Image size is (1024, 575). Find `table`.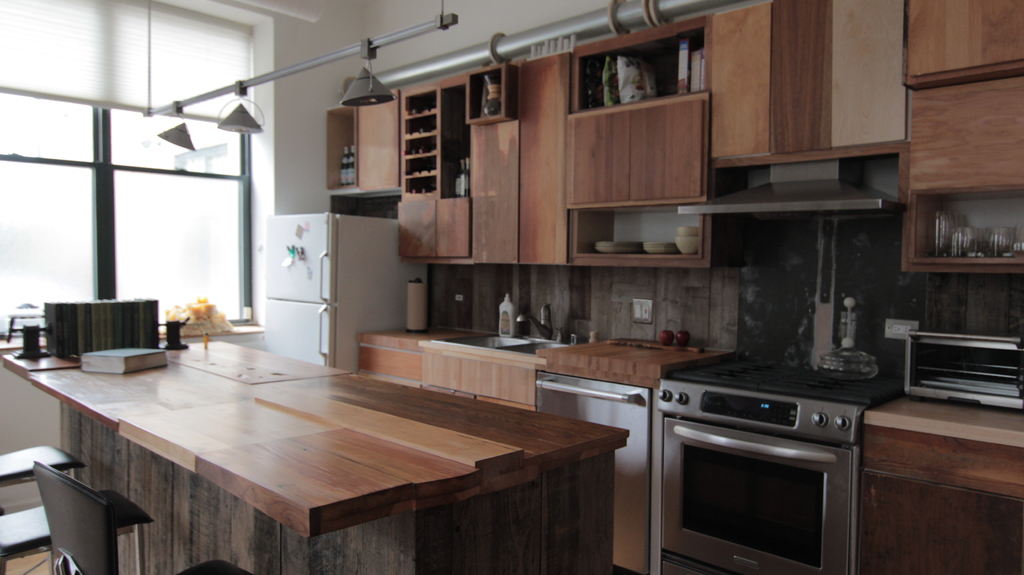
l=17, t=318, r=633, b=564.
